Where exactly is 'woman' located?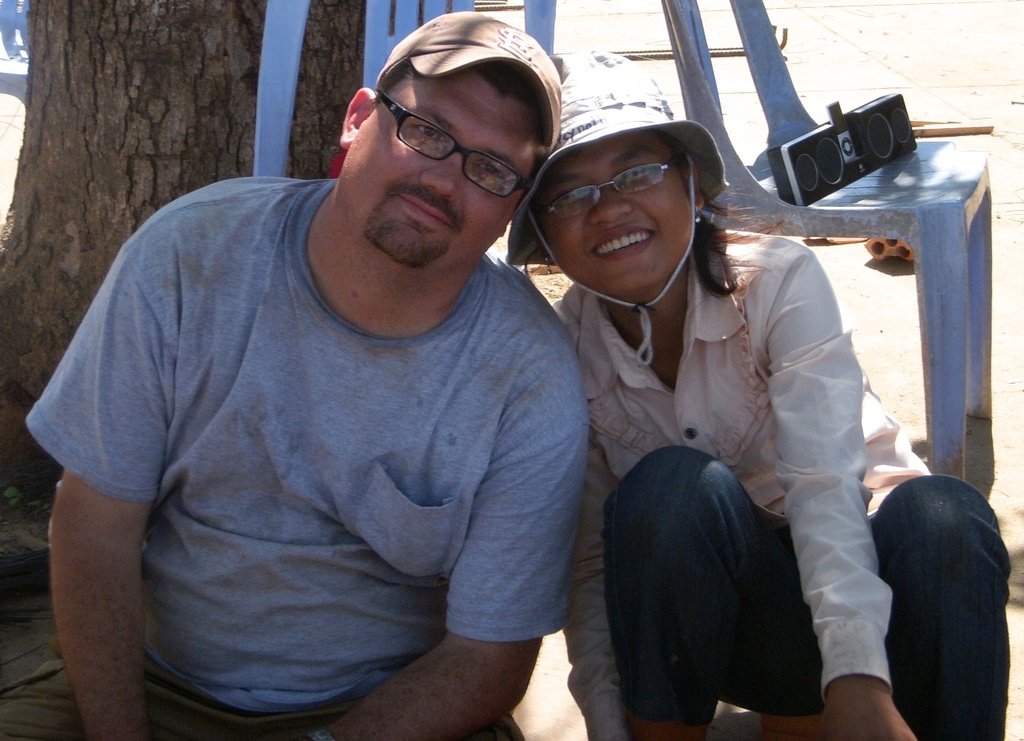
Its bounding box is <box>507,52,1016,740</box>.
